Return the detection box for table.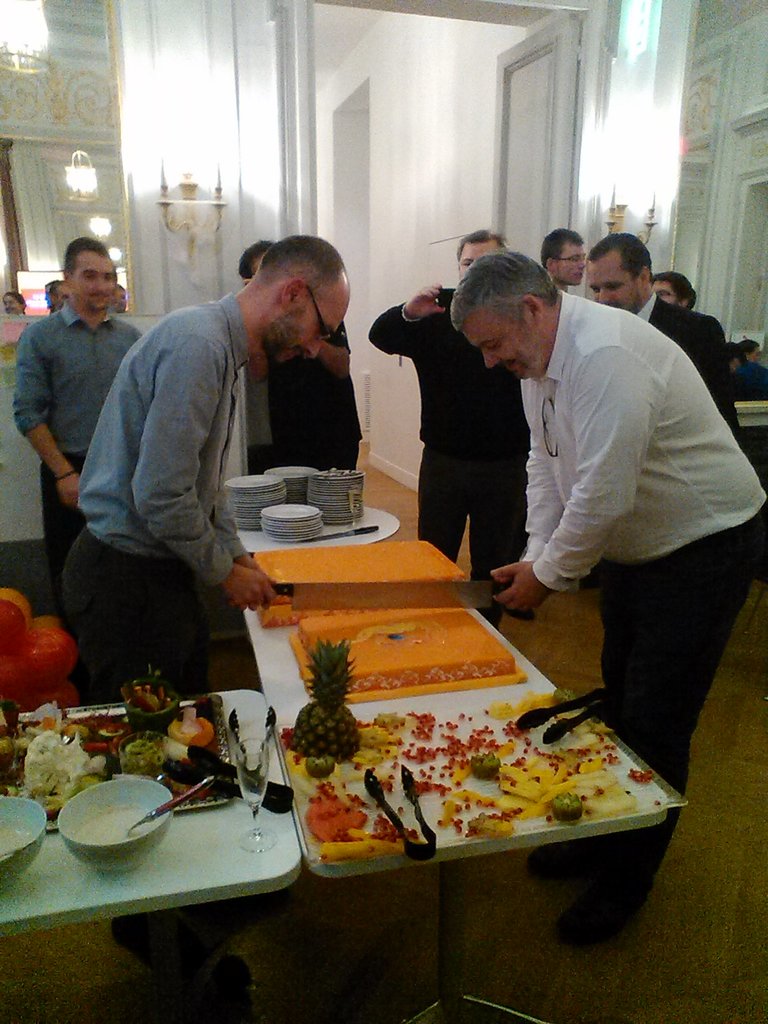
crop(0, 691, 292, 943).
